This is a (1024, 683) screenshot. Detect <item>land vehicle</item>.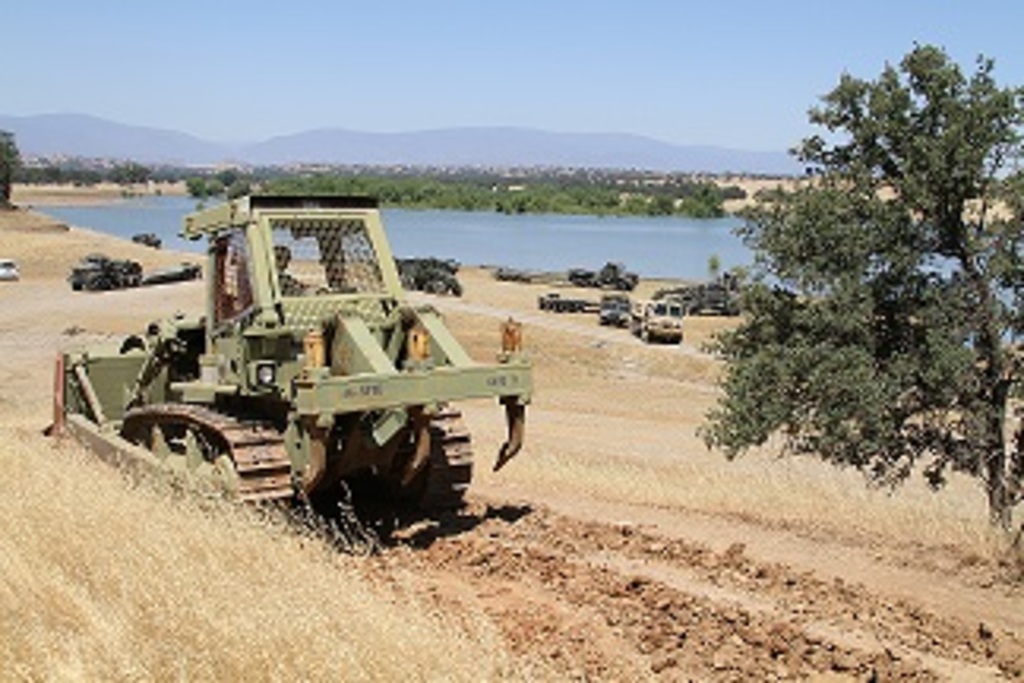
60:247:149:297.
